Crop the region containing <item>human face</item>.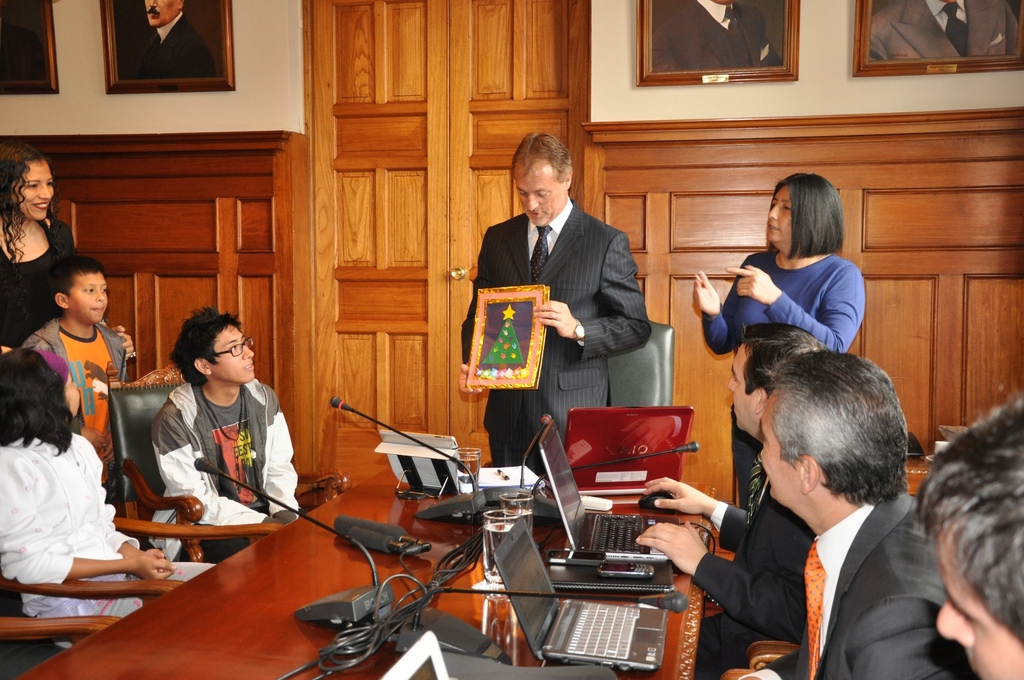
Crop region: bbox=[139, 0, 184, 28].
